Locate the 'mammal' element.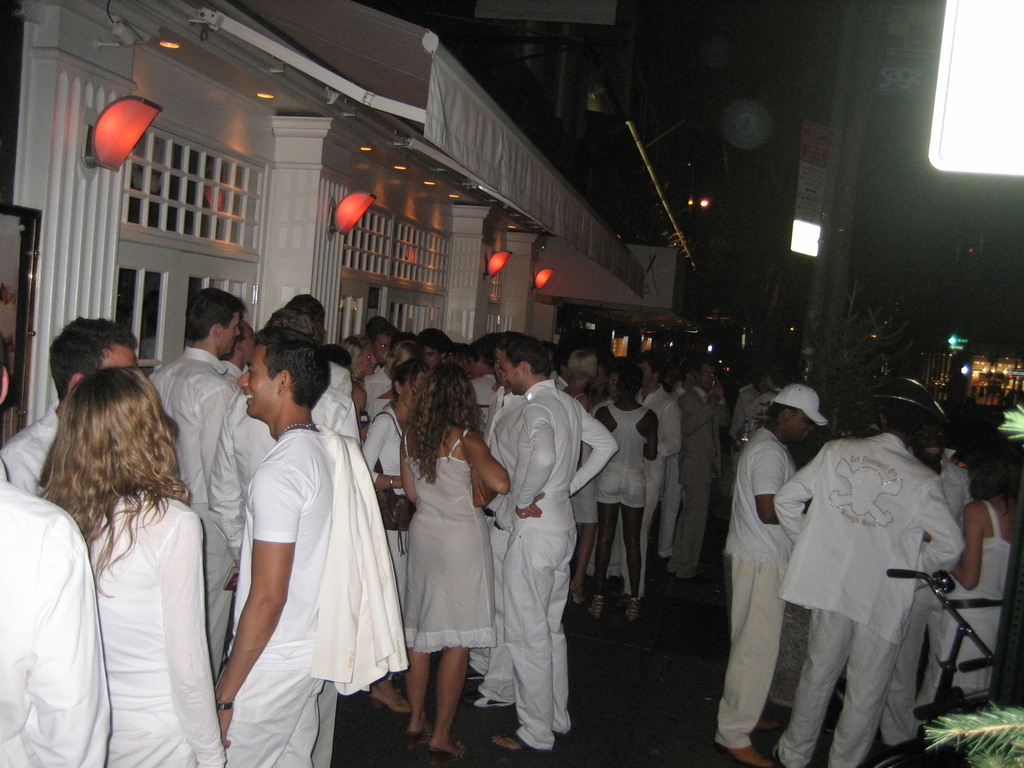
Element bbox: left=774, top=380, right=964, bottom=767.
